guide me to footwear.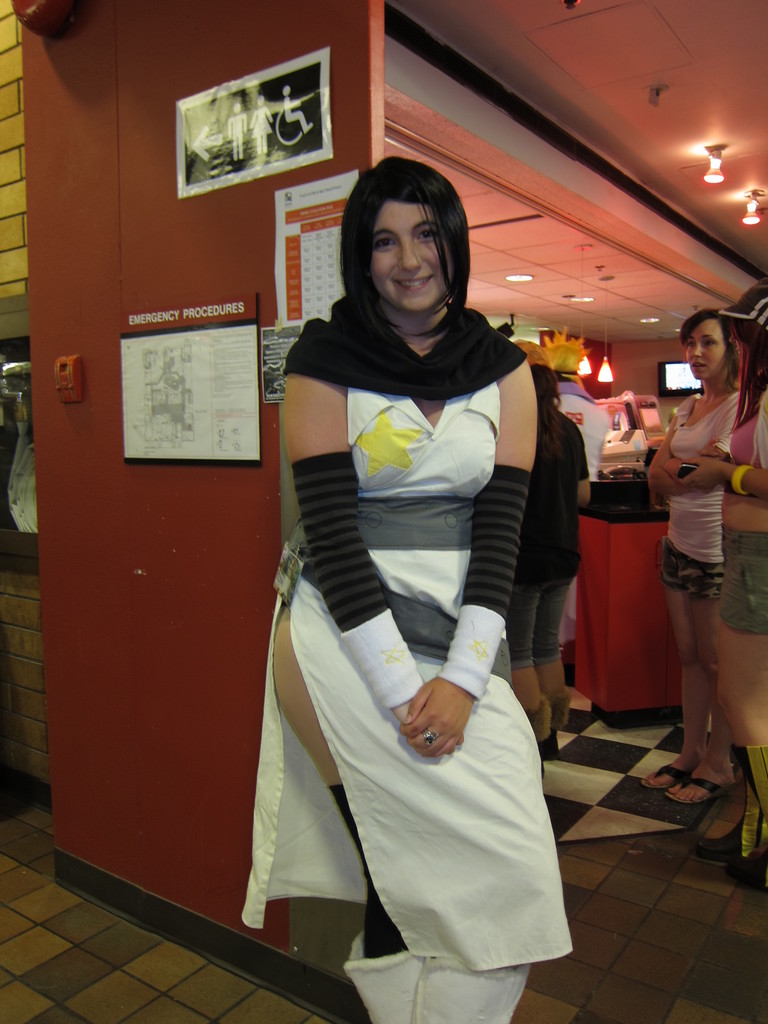
Guidance: (666,778,732,805).
